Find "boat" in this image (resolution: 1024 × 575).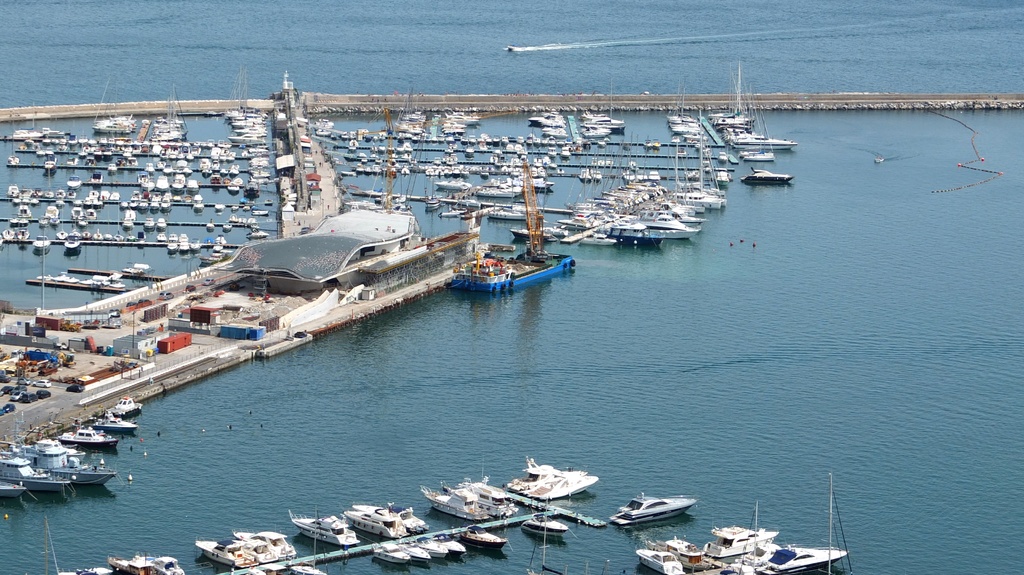
bbox=[376, 546, 406, 563].
